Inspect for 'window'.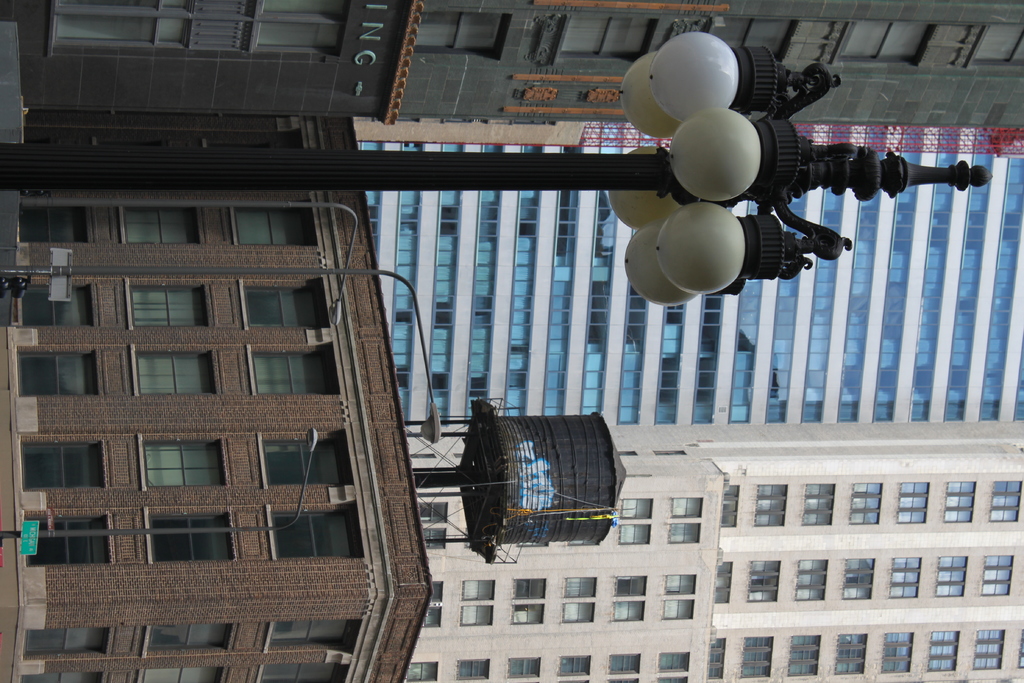
Inspection: [23,625,111,657].
